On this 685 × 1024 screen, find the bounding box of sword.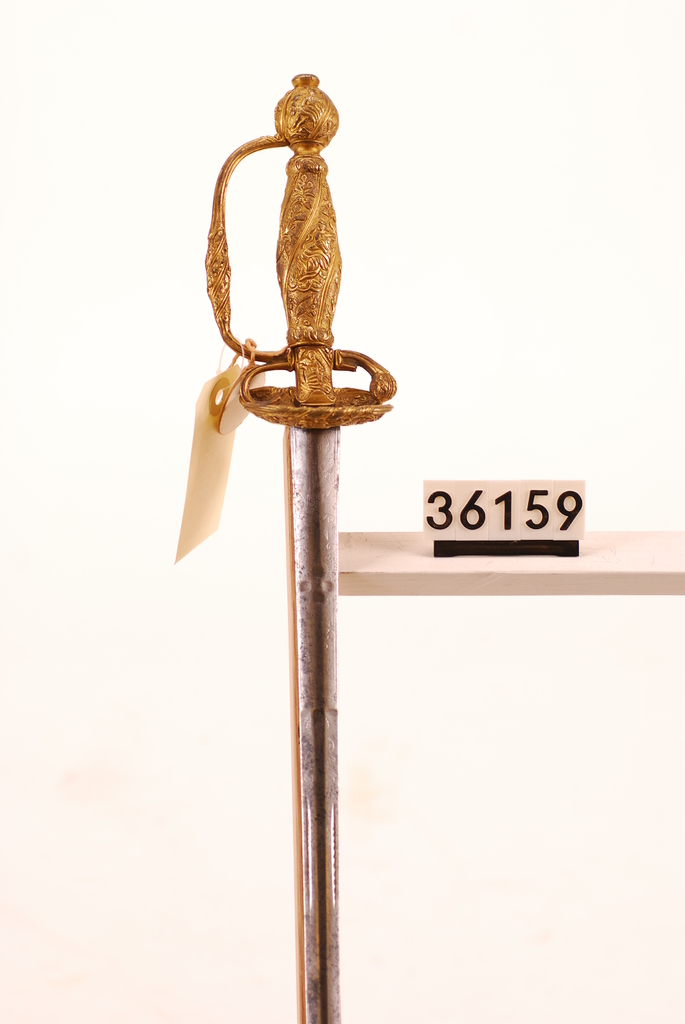
Bounding box: 203,69,395,1023.
